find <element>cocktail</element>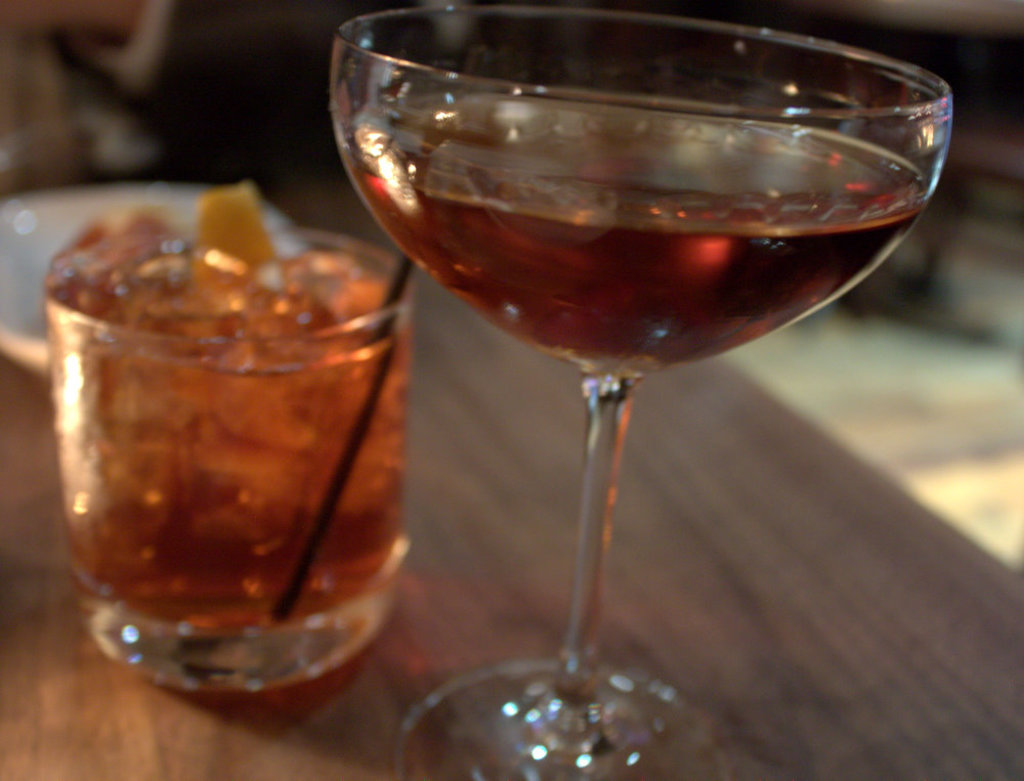
[43, 179, 412, 692]
